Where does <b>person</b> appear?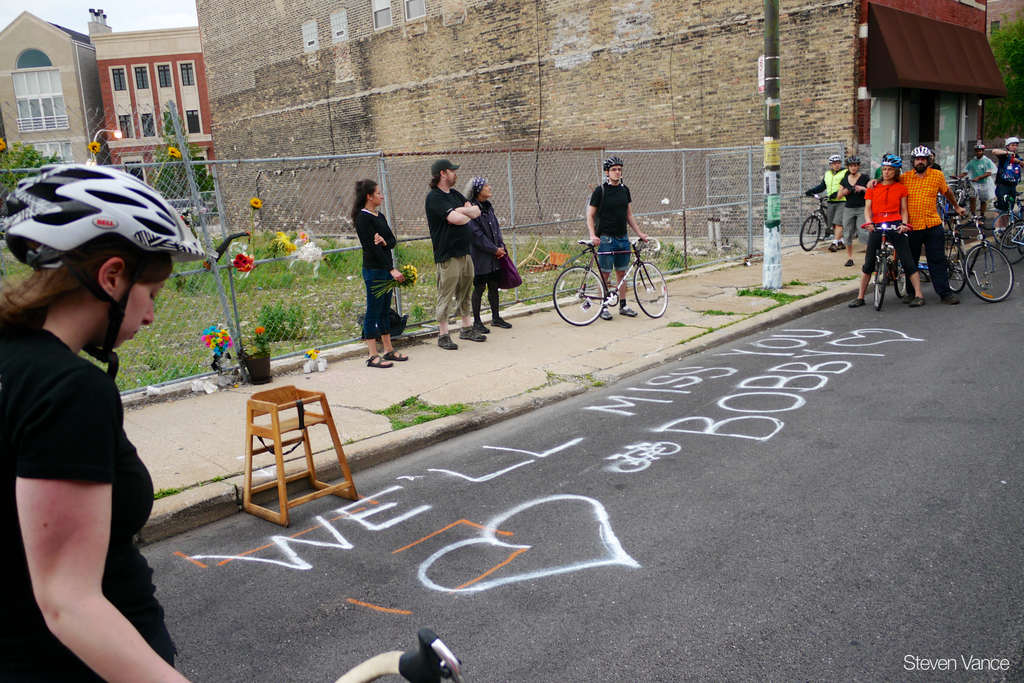
Appears at bbox(840, 152, 868, 267).
